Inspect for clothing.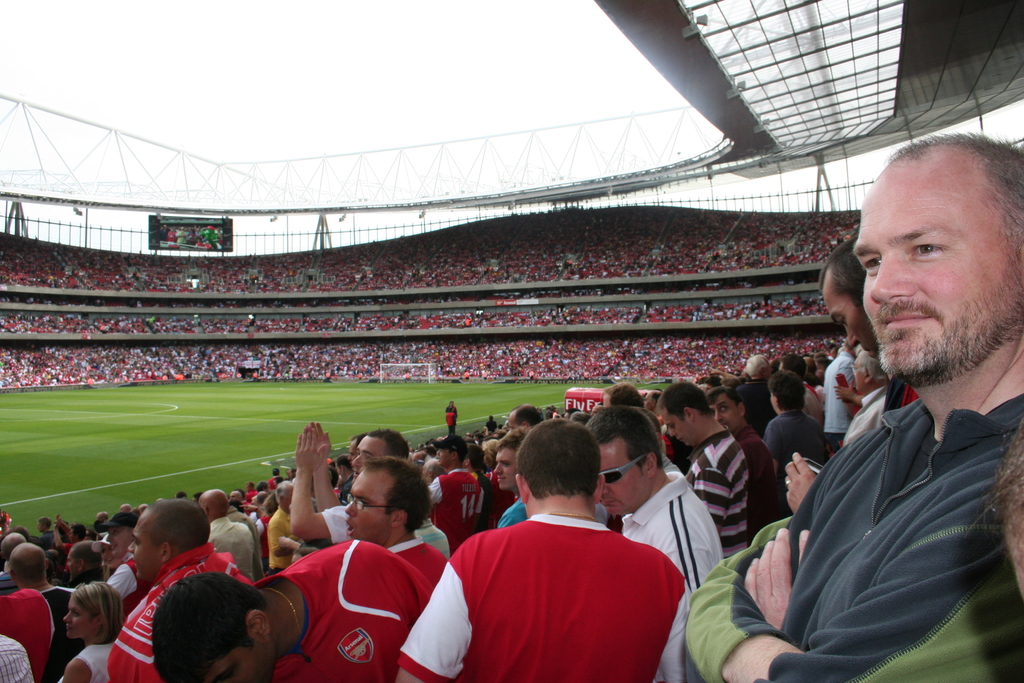
Inspection: pyautogui.locateOnScreen(690, 432, 748, 559).
